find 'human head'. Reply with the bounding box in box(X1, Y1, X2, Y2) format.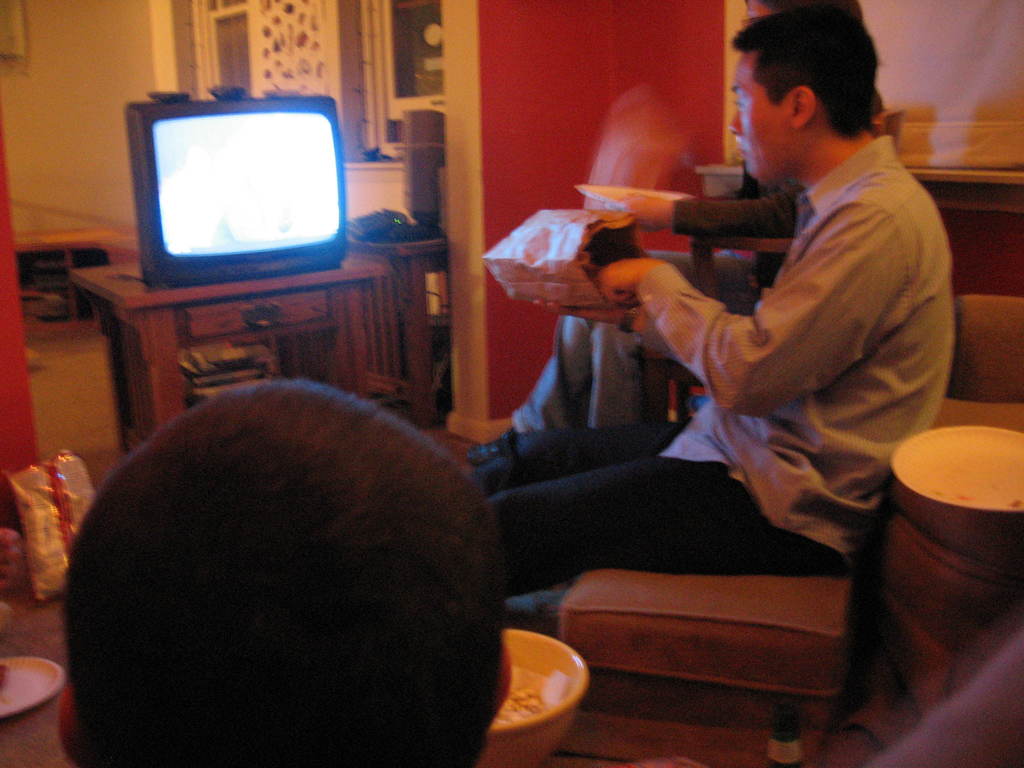
box(19, 398, 552, 767).
